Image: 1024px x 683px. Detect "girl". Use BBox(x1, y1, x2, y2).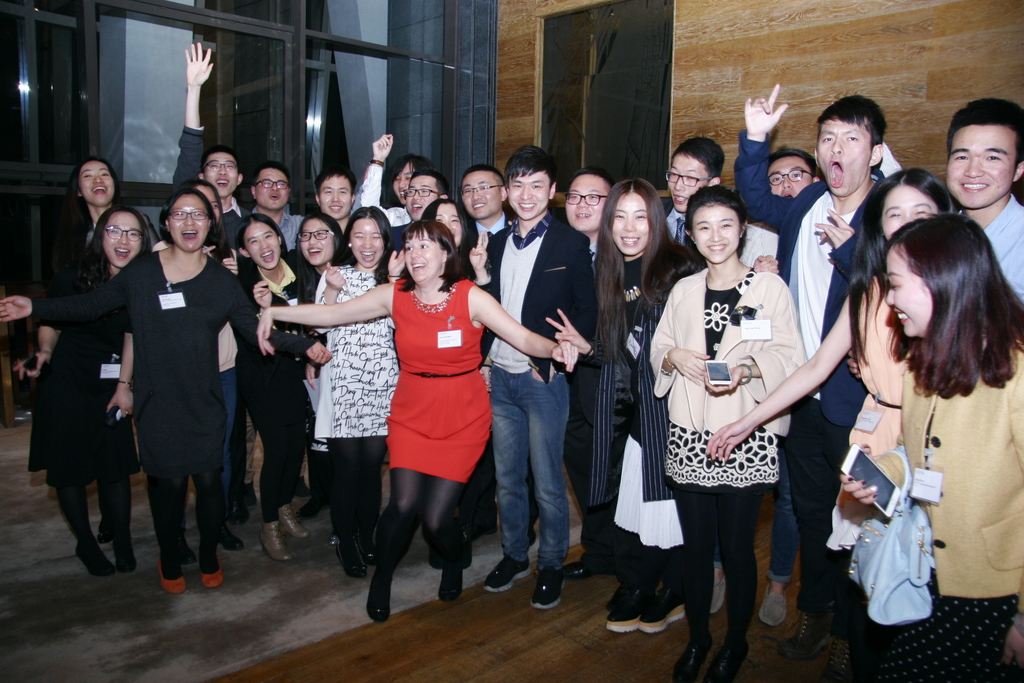
BBox(650, 177, 802, 675).
